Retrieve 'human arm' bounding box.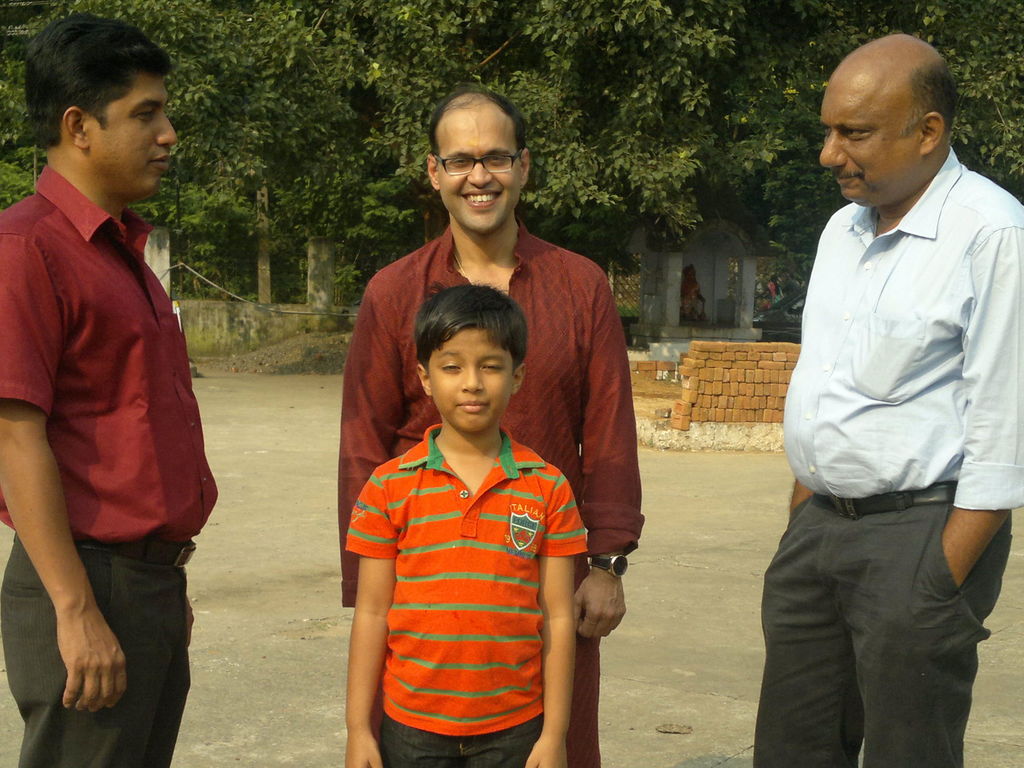
Bounding box: [left=340, top=285, right=407, bottom=607].
